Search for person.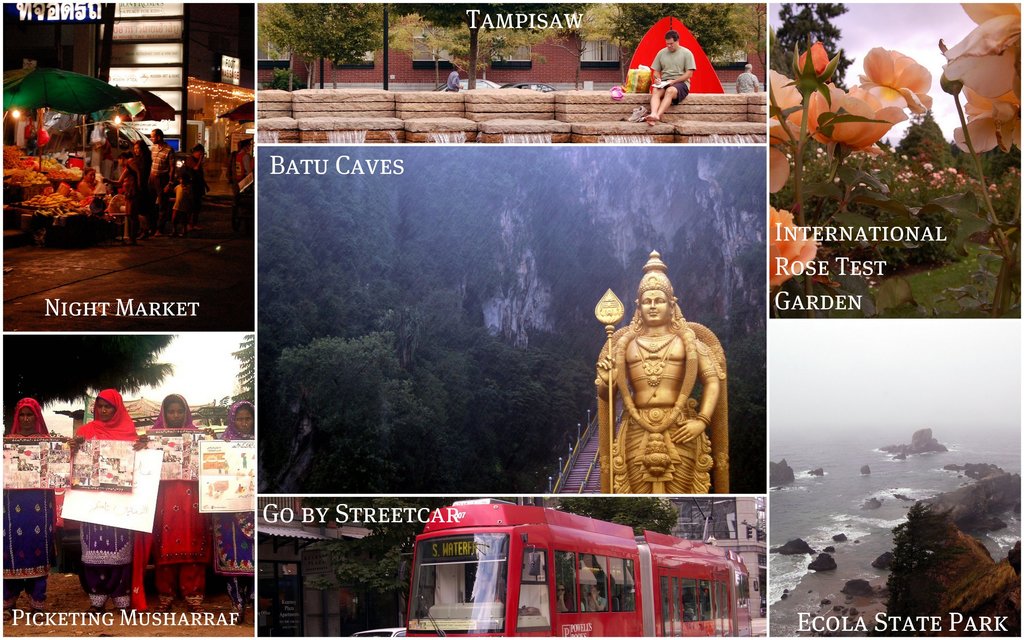
Found at [x1=732, y1=63, x2=762, y2=92].
